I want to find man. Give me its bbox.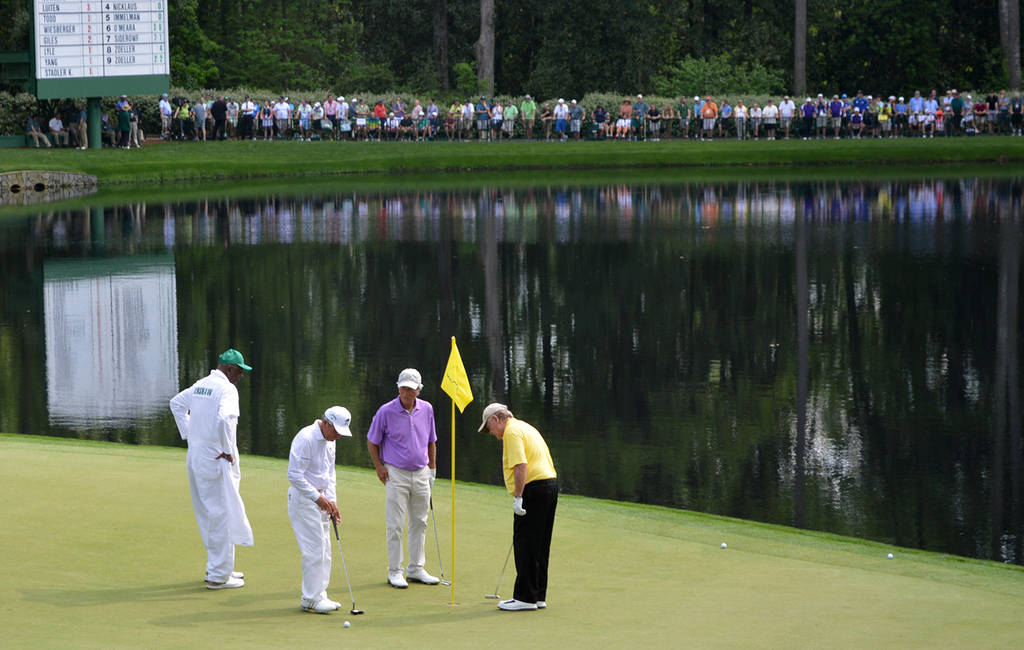
765, 100, 777, 138.
